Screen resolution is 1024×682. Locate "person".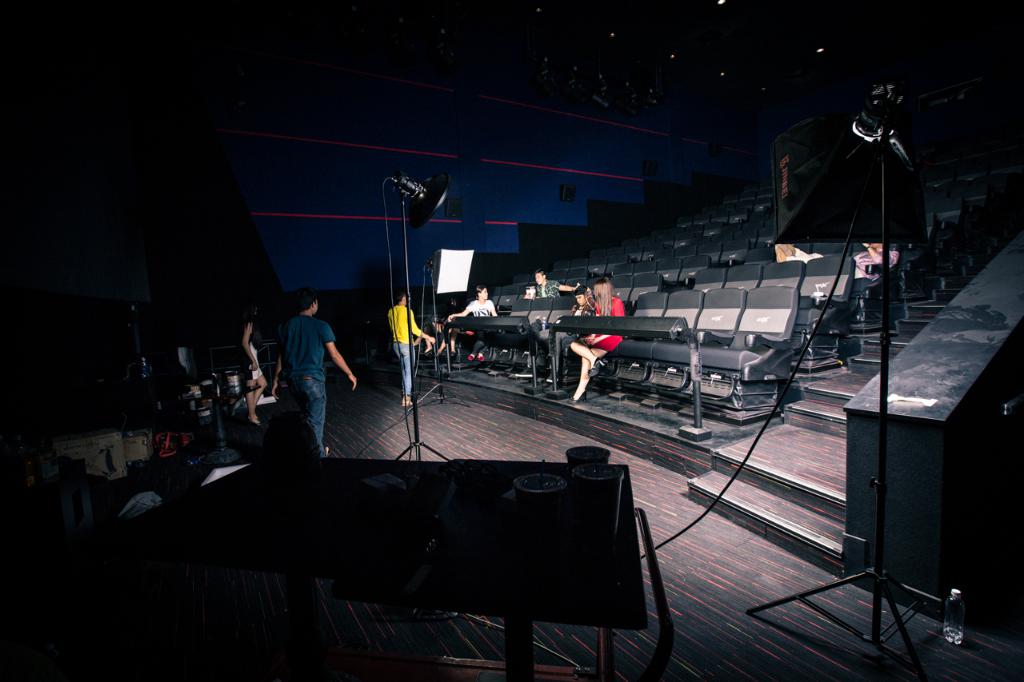
(569, 287, 622, 407).
